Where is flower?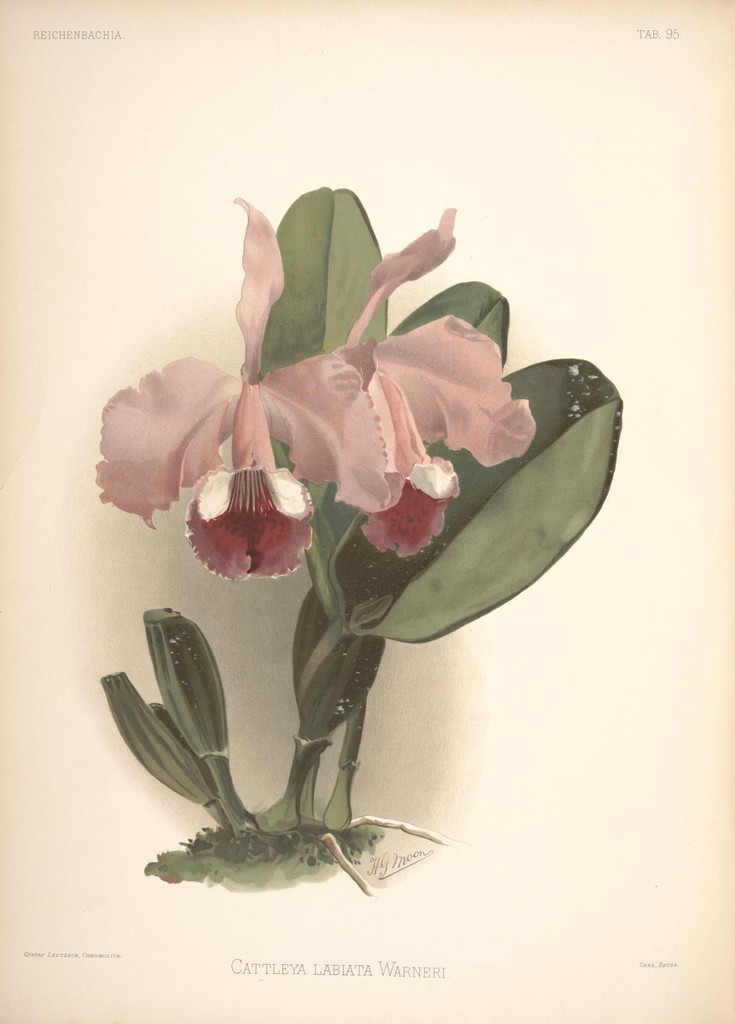
detection(290, 212, 537, 557).
